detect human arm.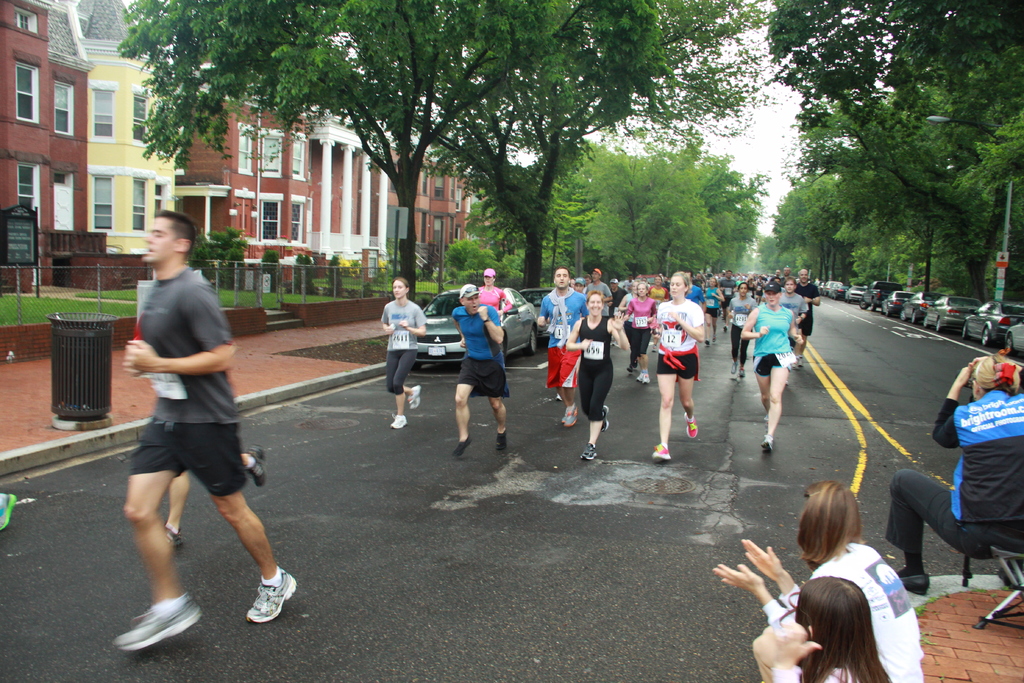
Detected at <bbox>792, 318, 801, 343</bbox>.
